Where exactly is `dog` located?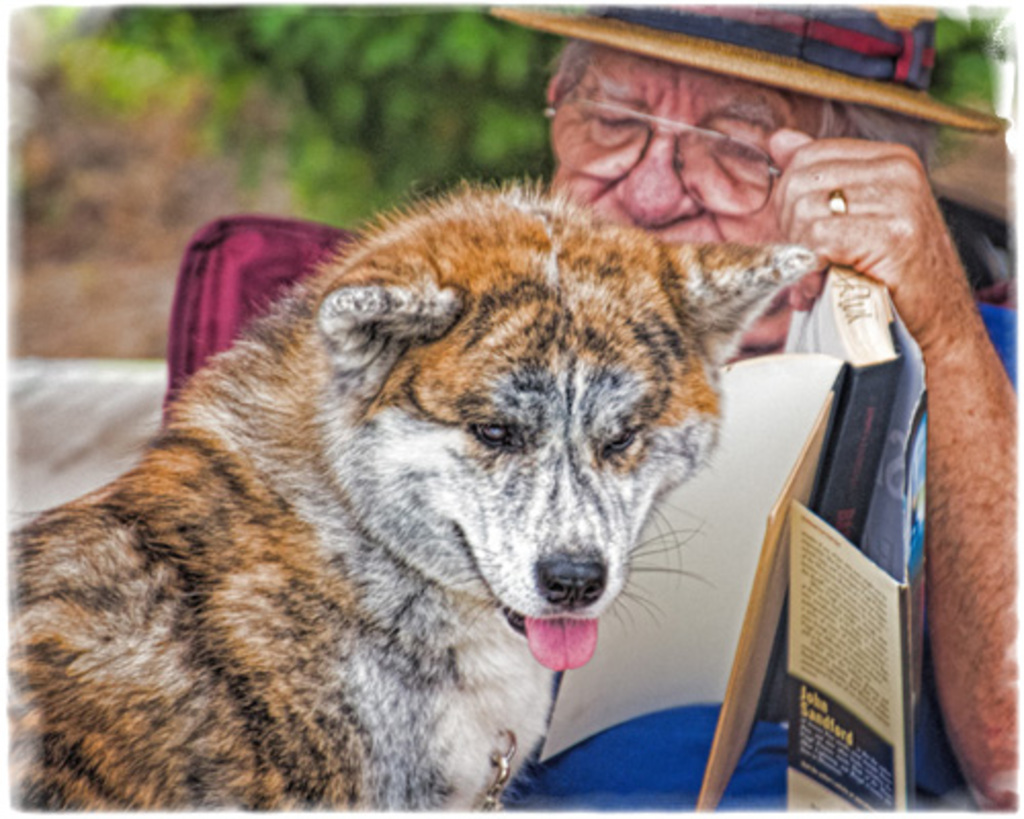
Its bounding box is 10/174/817/813.
